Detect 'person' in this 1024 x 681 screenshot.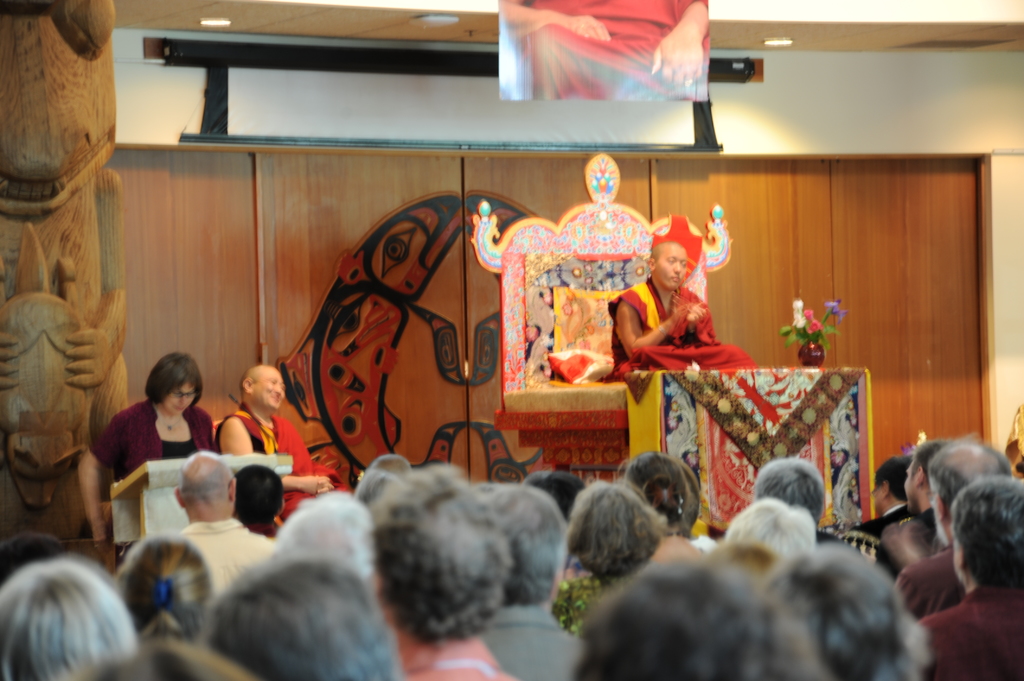
Detection: select_region(203, 549, 397, 680).
